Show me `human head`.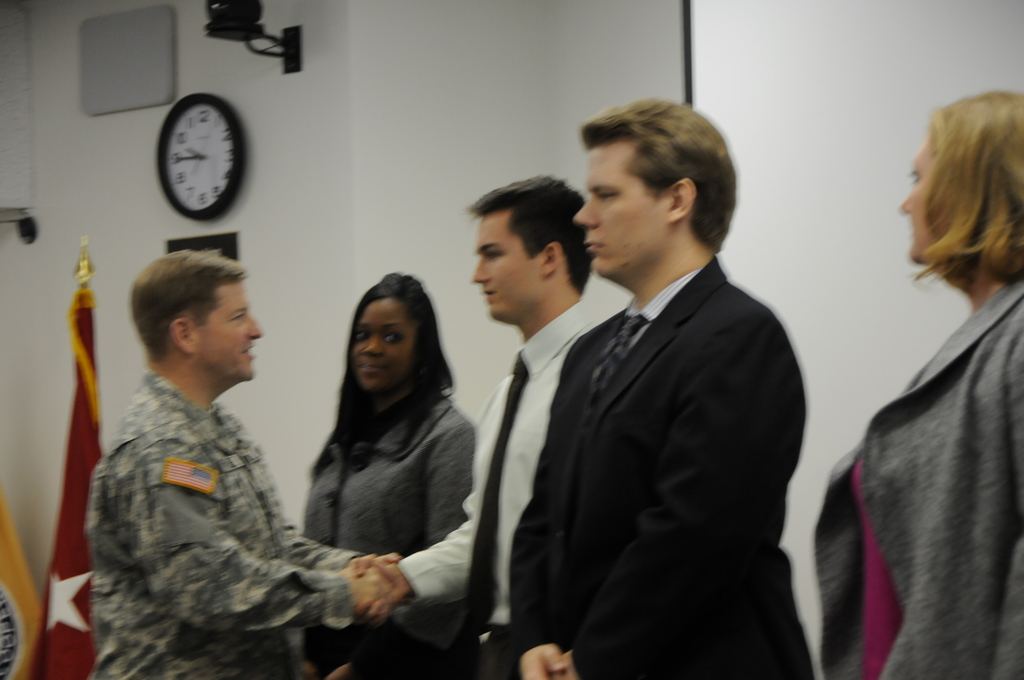
`human head` is here: box=[897, 90, 1023, 270].
